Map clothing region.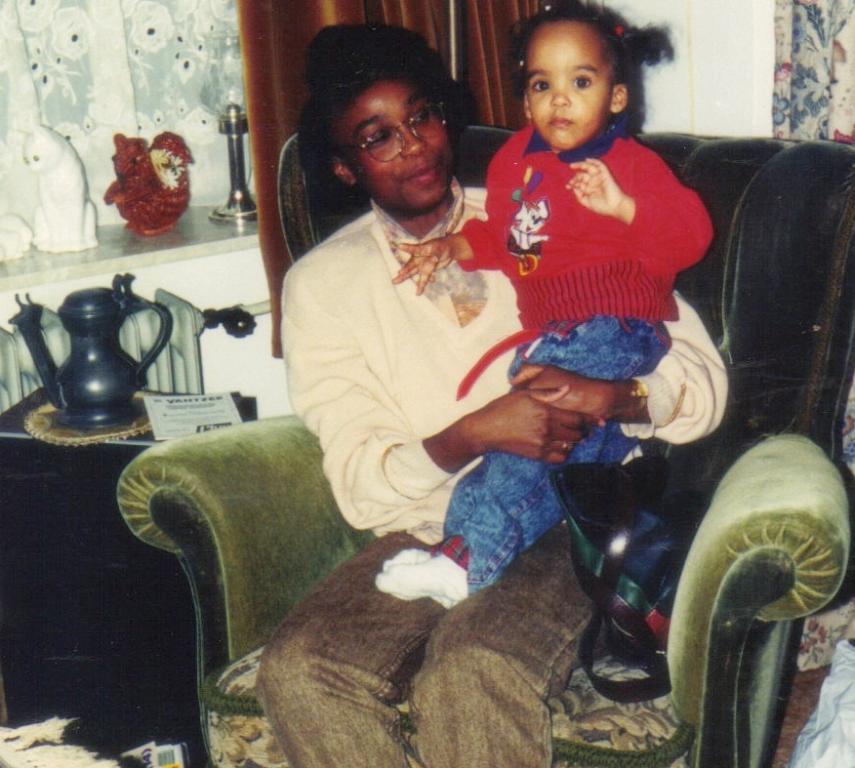
Mapped to 253 179 727 767.
